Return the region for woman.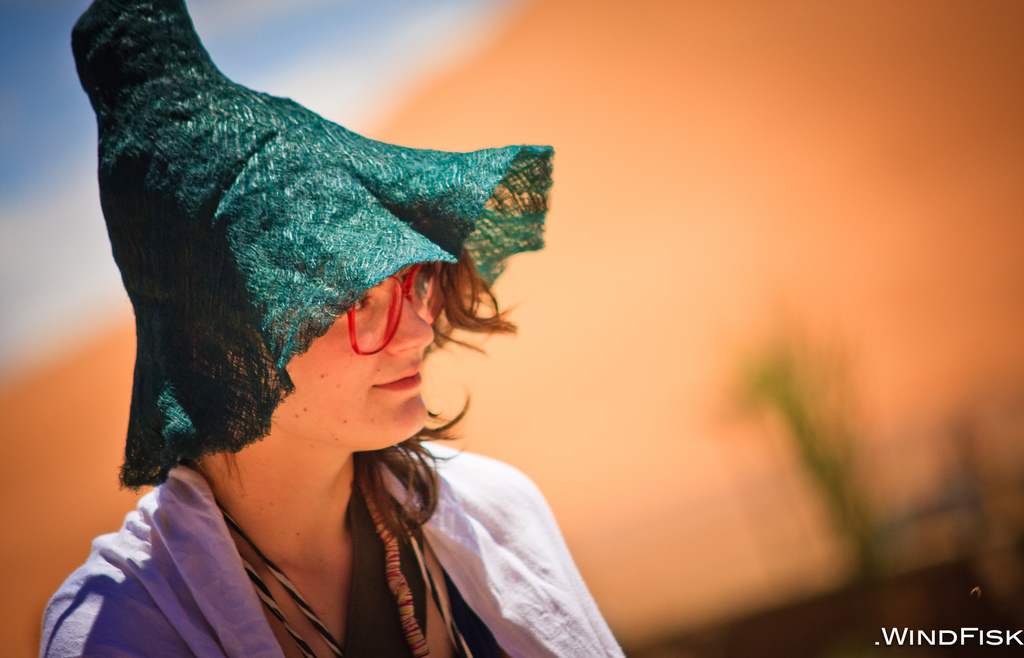
Rect(29, 72, 644, 657).
